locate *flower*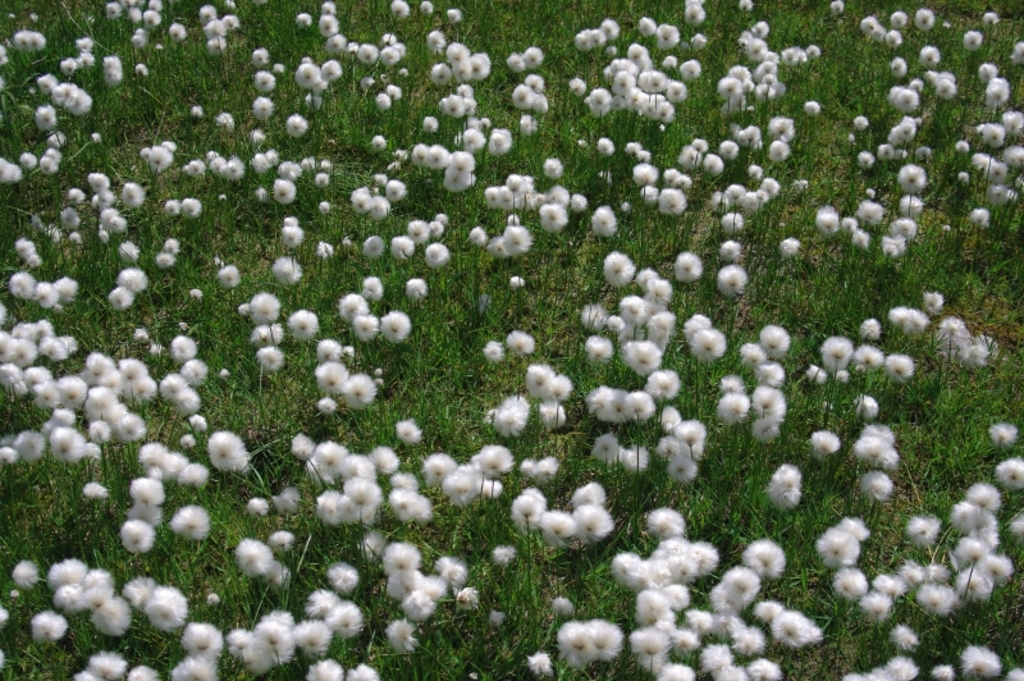
(50,164,179,262)
